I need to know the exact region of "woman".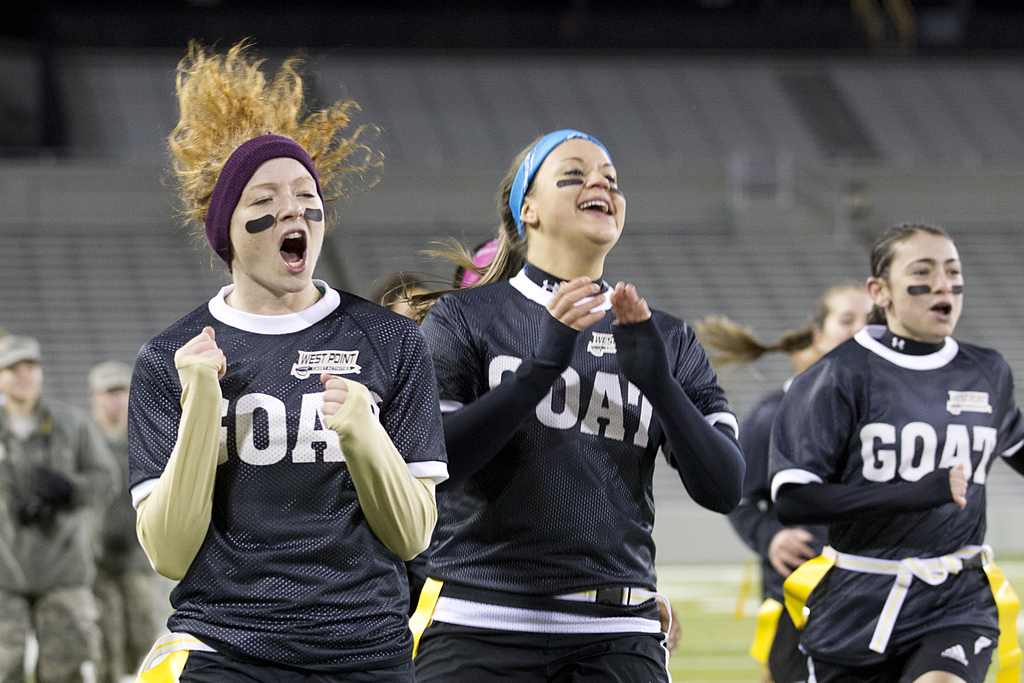
Region: select_region(770, 219, 1023, 682).
